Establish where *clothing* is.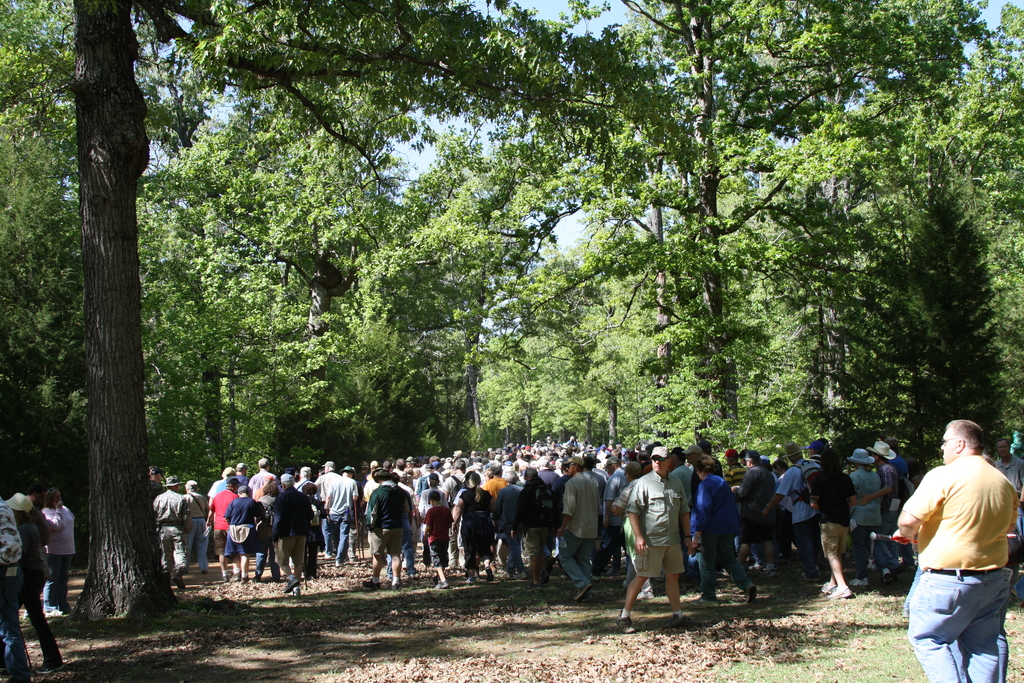
Established at bbox(563, 461, 598, 588).
